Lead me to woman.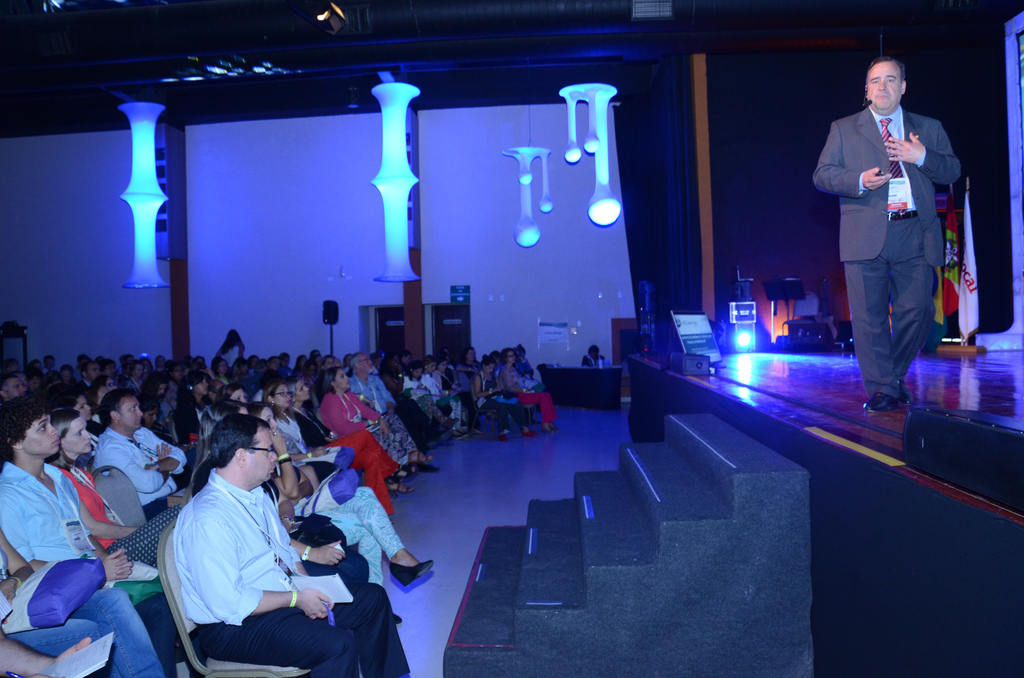
Lead to crop(189, 400, 370, 584).
